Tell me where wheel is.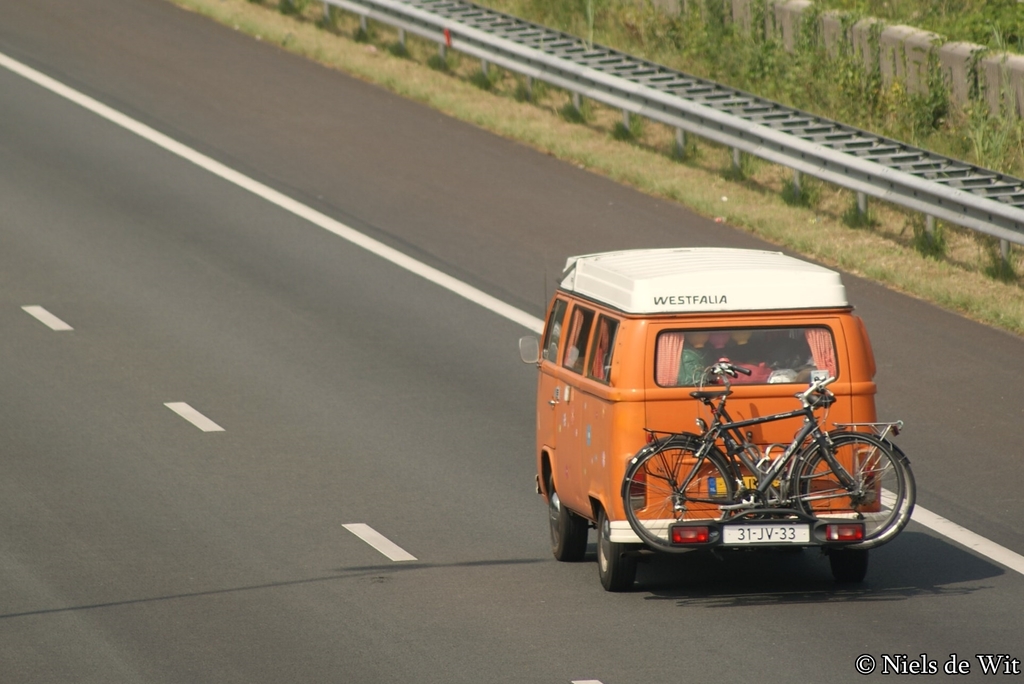
wheel is at 548, 473, 589, 562.
